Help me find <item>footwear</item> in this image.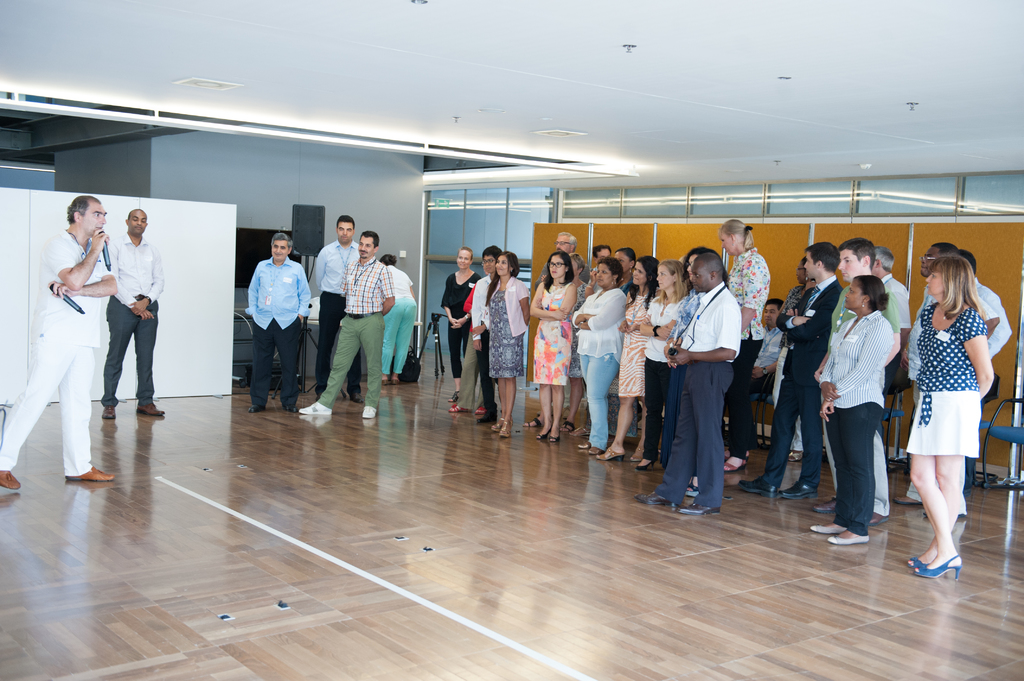
Found it: rect(636, 461, 652, 471).
